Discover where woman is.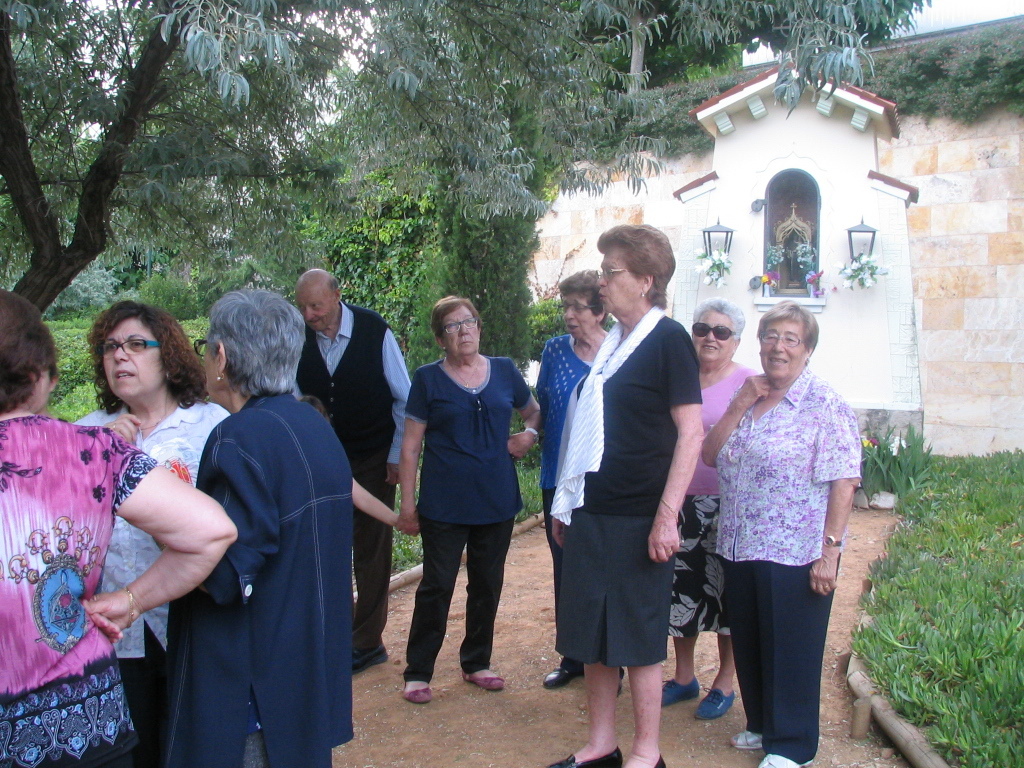
Discovered at [left=545, top=225, right=703, bottom=767].
